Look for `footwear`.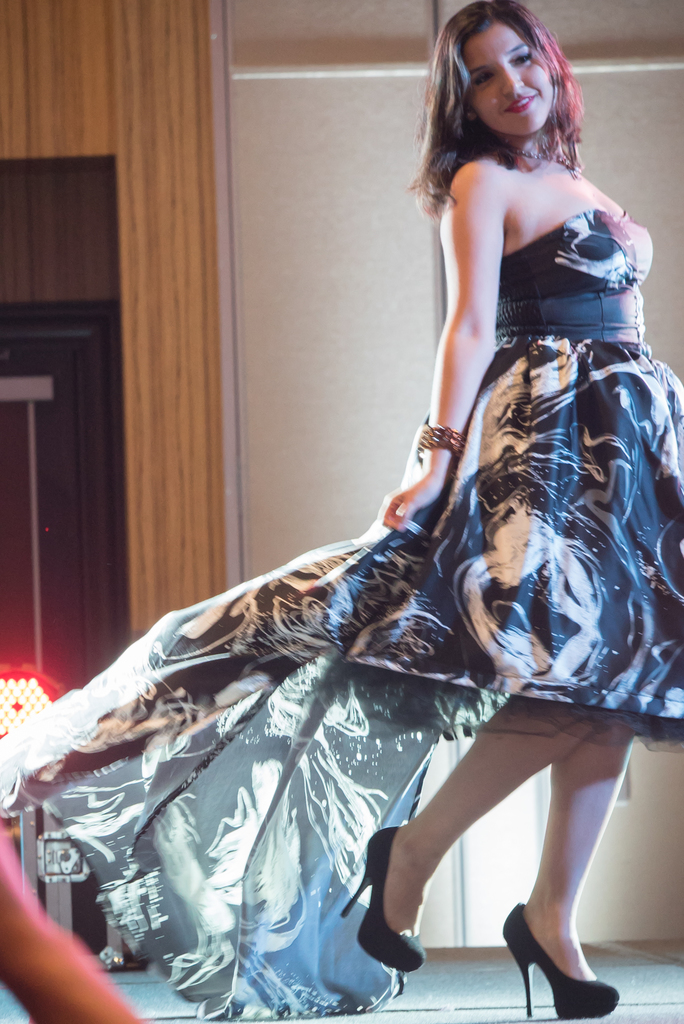
Found: Rect(530, 905, 622, 1012).
